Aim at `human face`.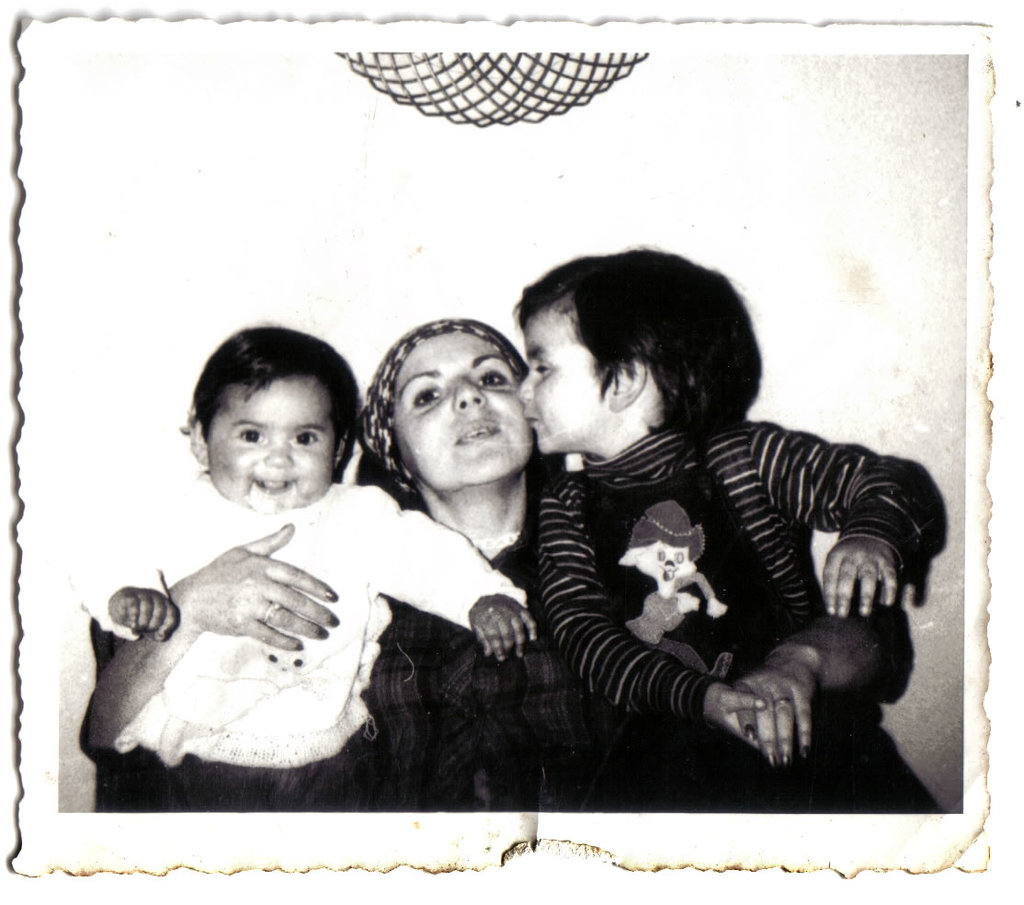
Aimed at l=207, t=376, r=336, b=515.
